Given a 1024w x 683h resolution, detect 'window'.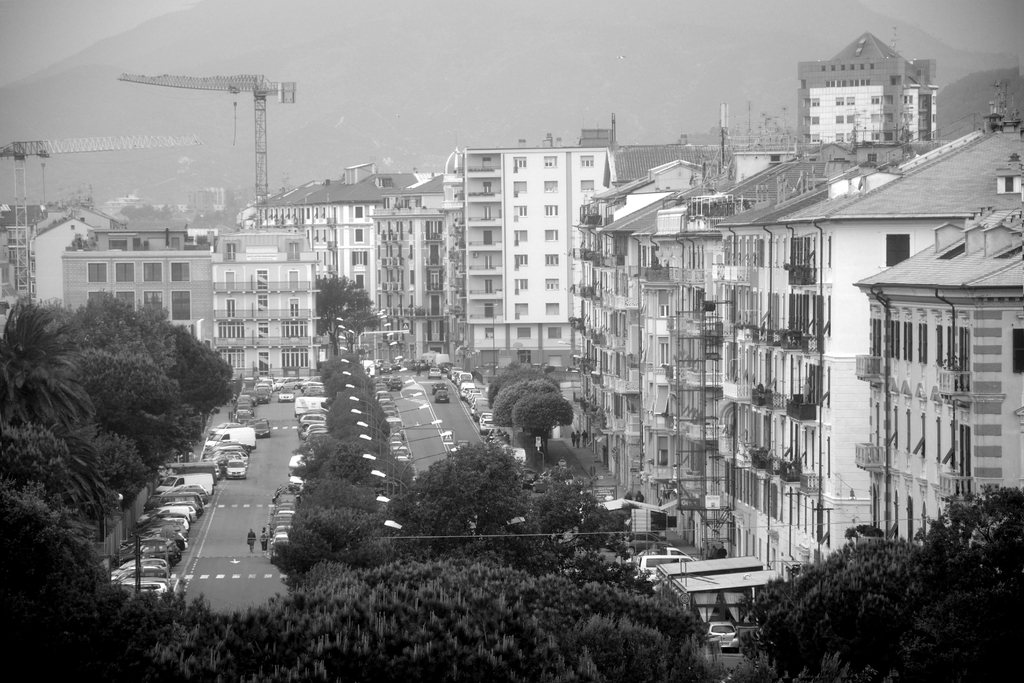
x1=138, y1=258, x2=164, y2=285.
